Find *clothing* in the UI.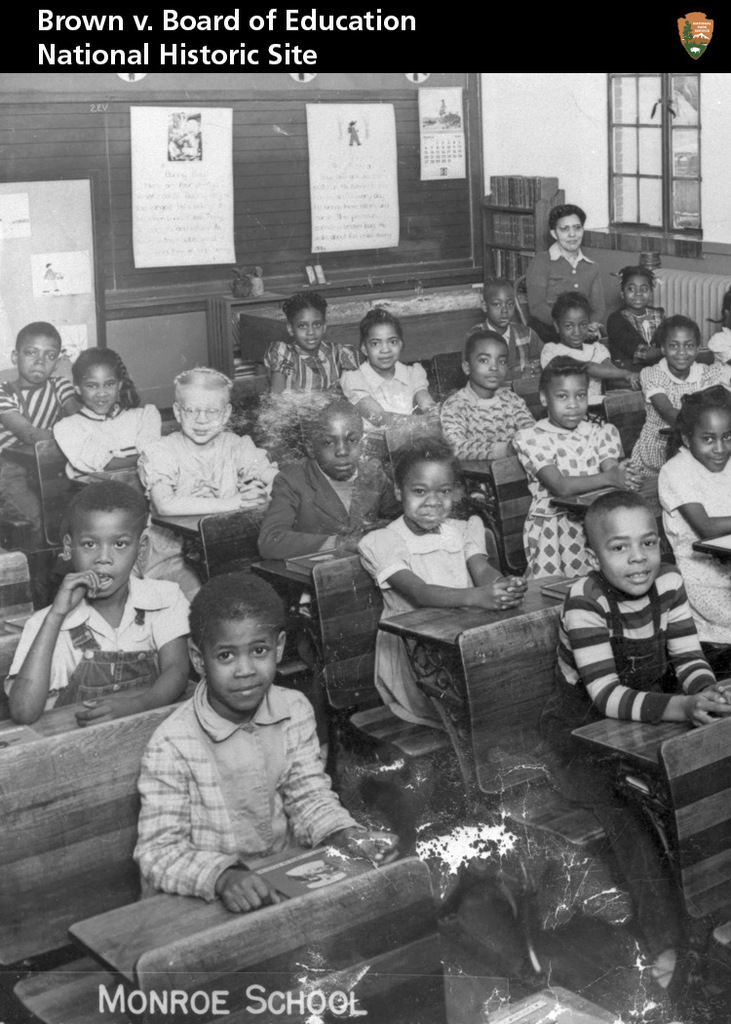
UI element at 245, 457, 402, 564.
